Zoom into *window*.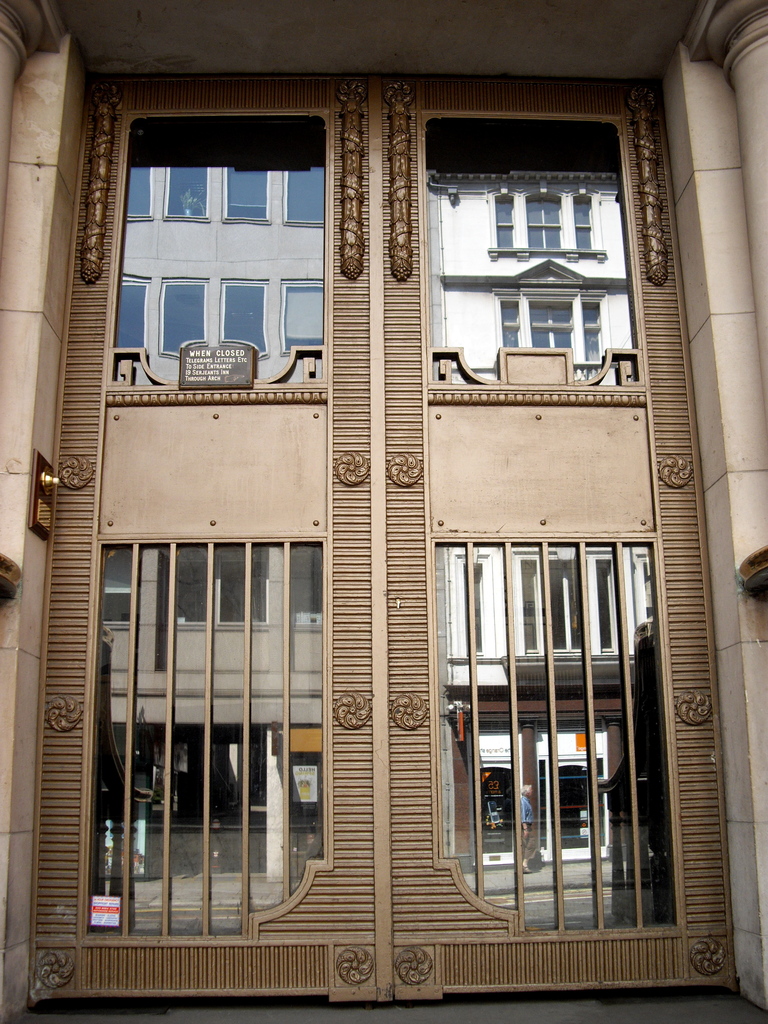
Zoom target: <region>134, 113, 324, 375</region>.
